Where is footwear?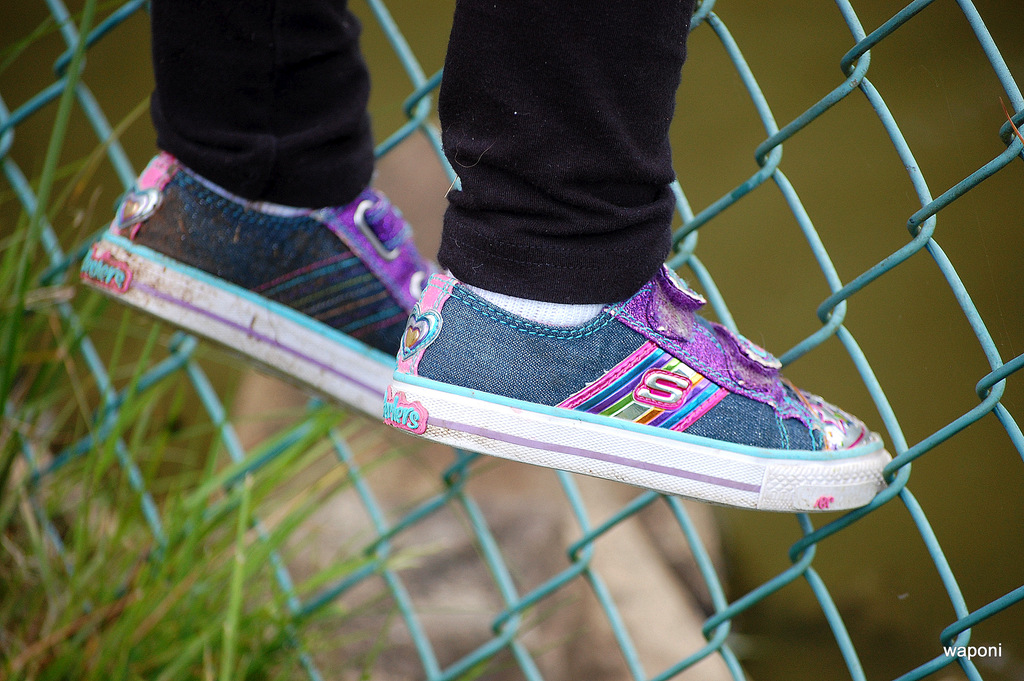
[390, 258, 895, 489].
